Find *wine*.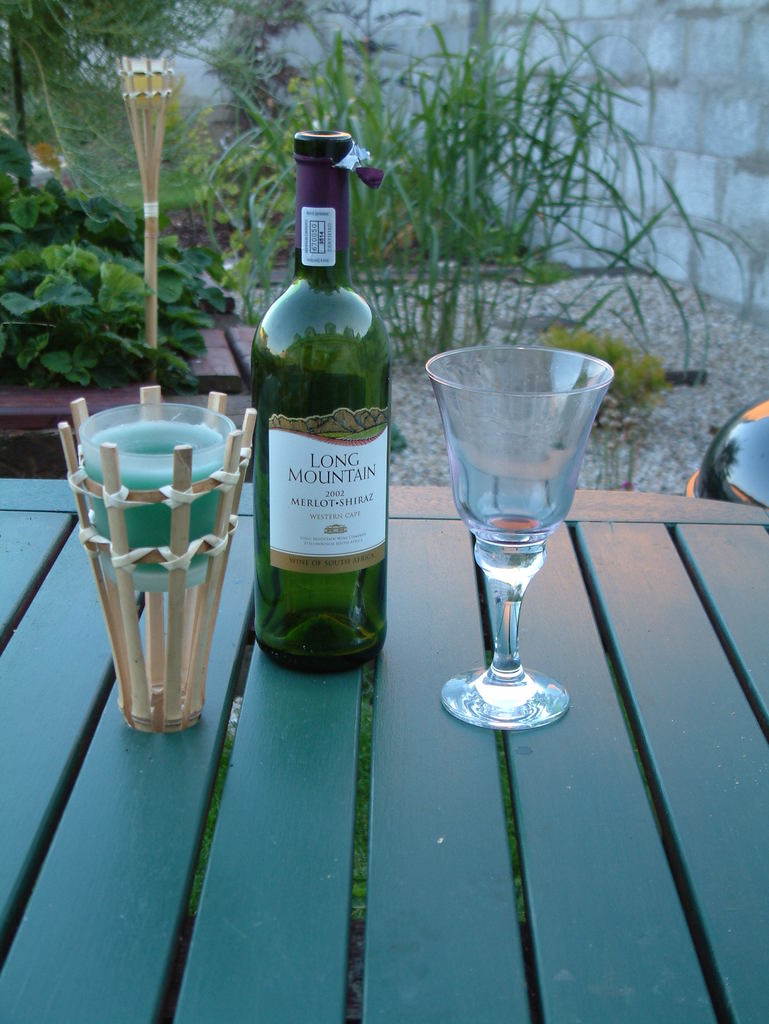
x1=249 y1=127 x2=398 y2=671.
